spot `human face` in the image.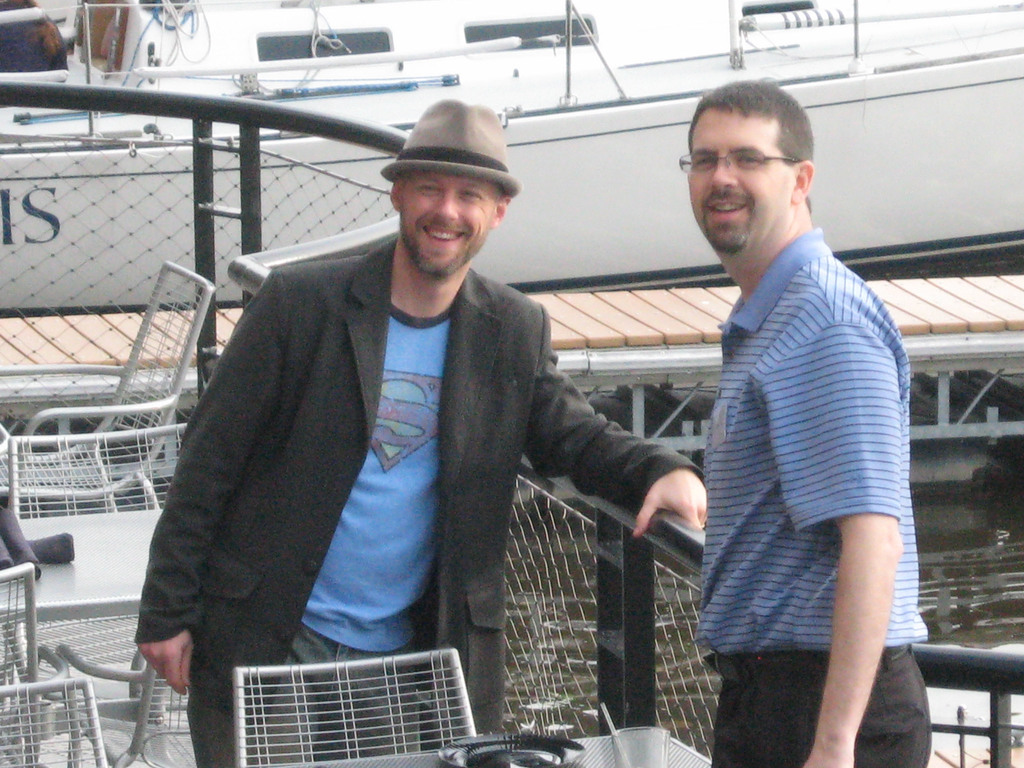
`human face` found at x1=404, y1=173, x2=501, y2=276.
